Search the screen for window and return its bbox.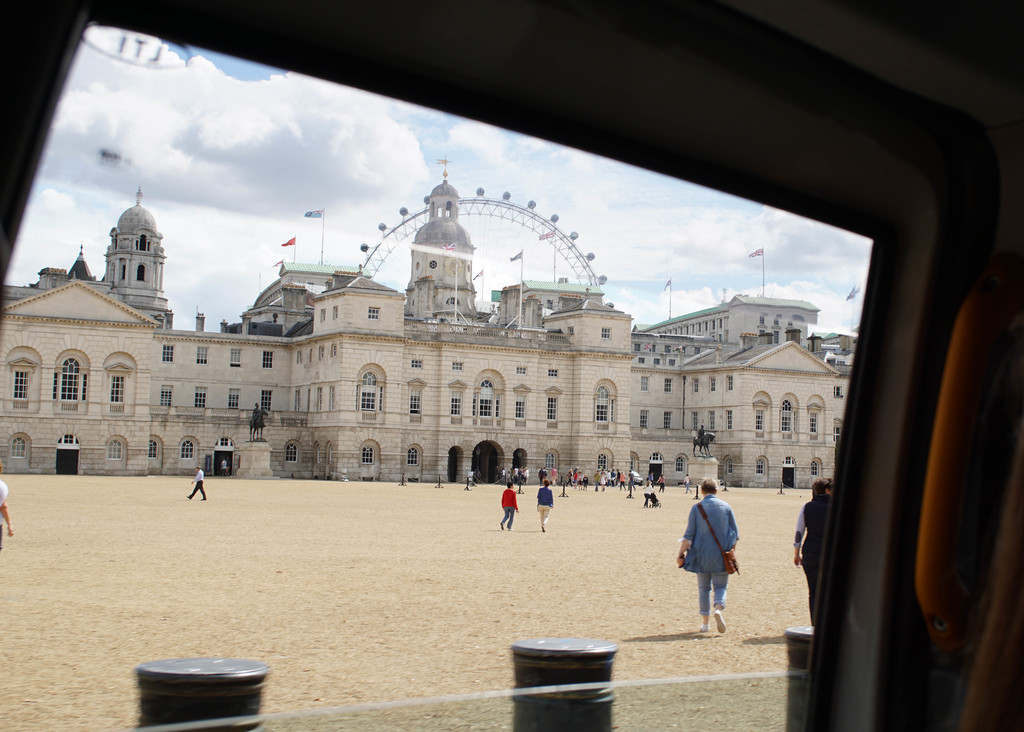
Found: x1=724 y1=410 x2=735 y2=432.
